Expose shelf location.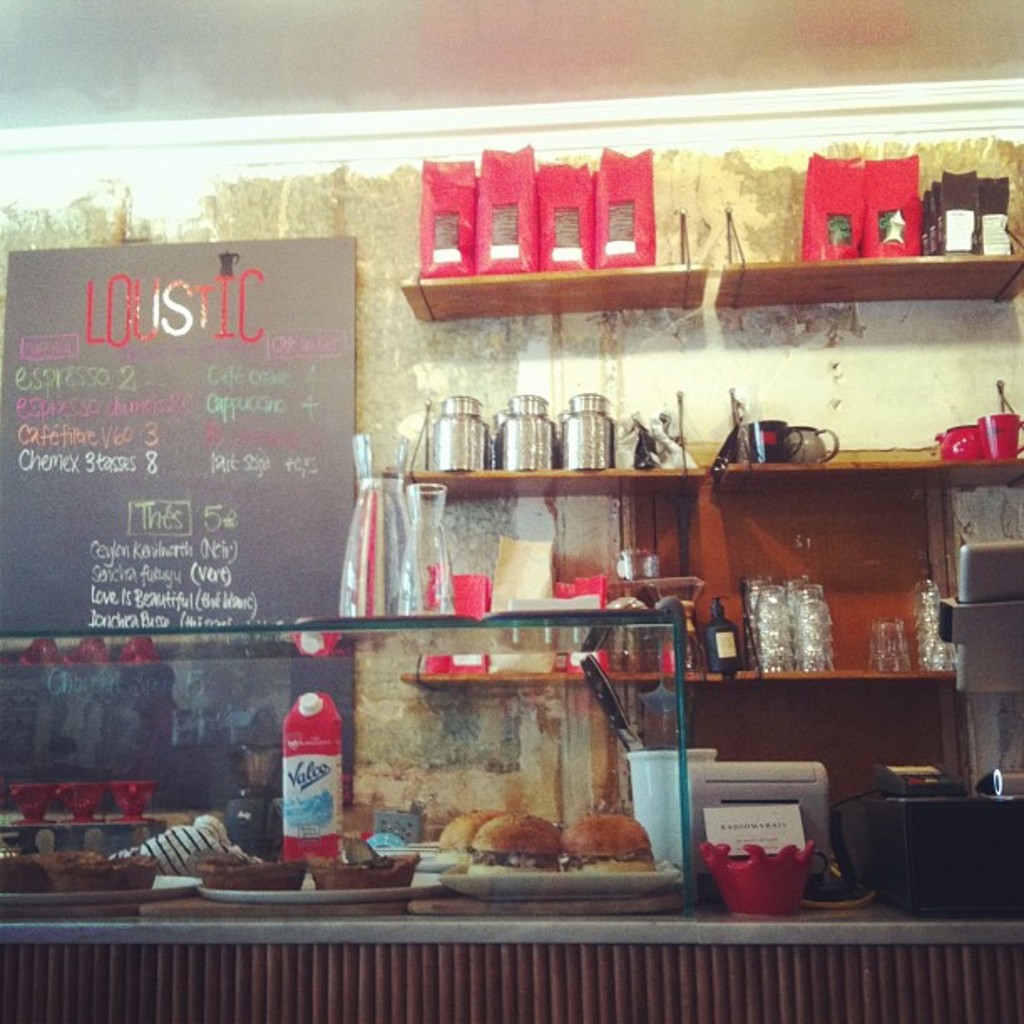
Exposed at rect(395, 387, 1022, 577).
